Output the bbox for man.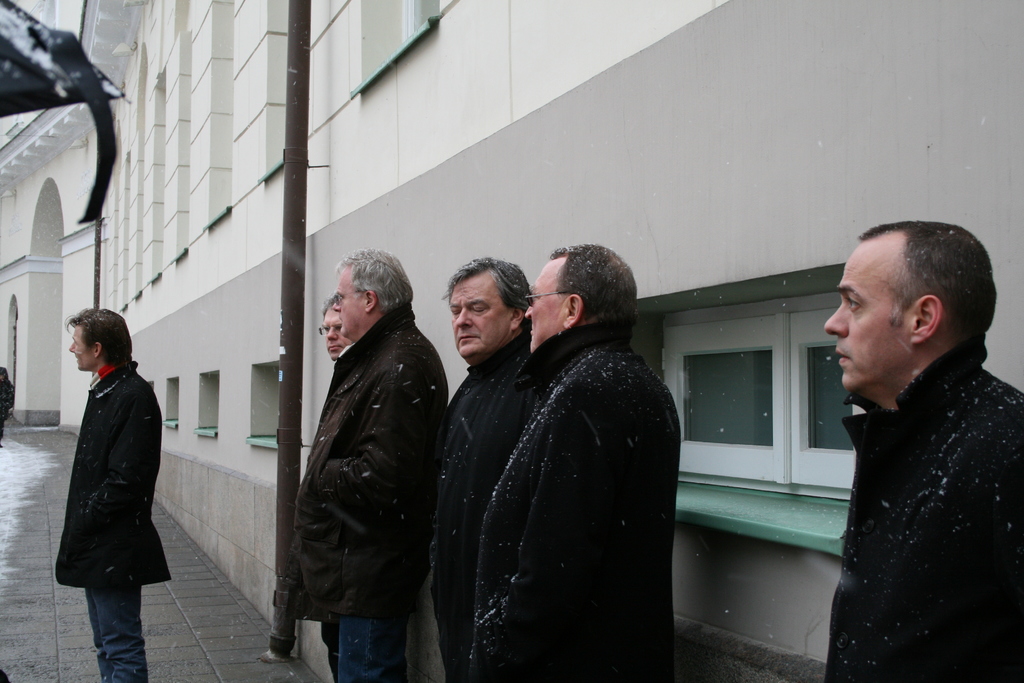
x1=472, y1=241, x2=678, y2=682.
